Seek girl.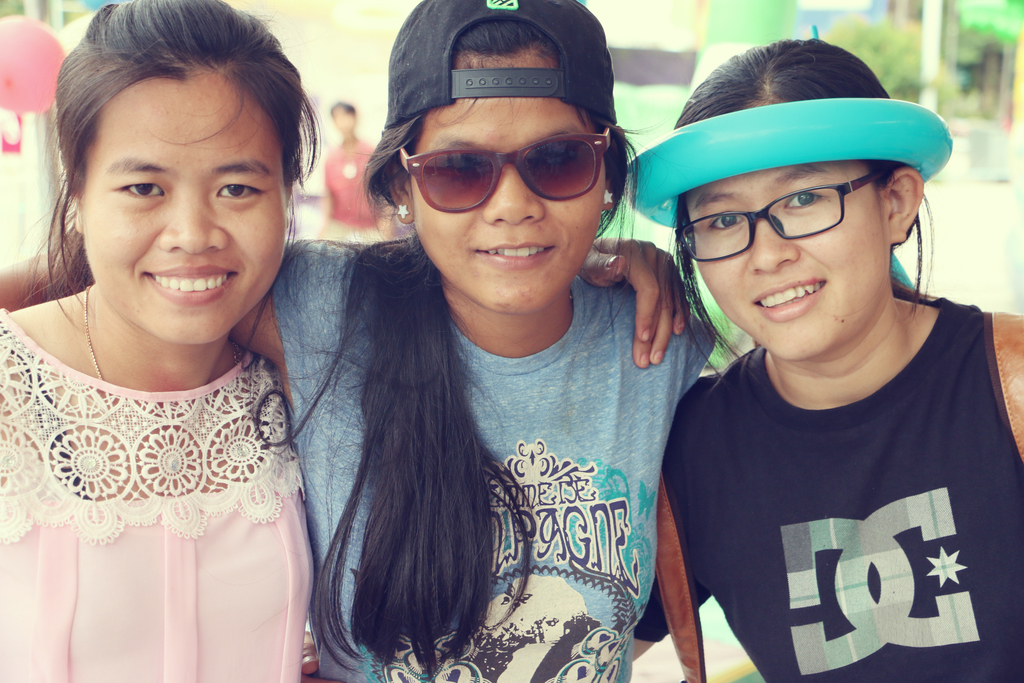
(618,35,1023,682).
